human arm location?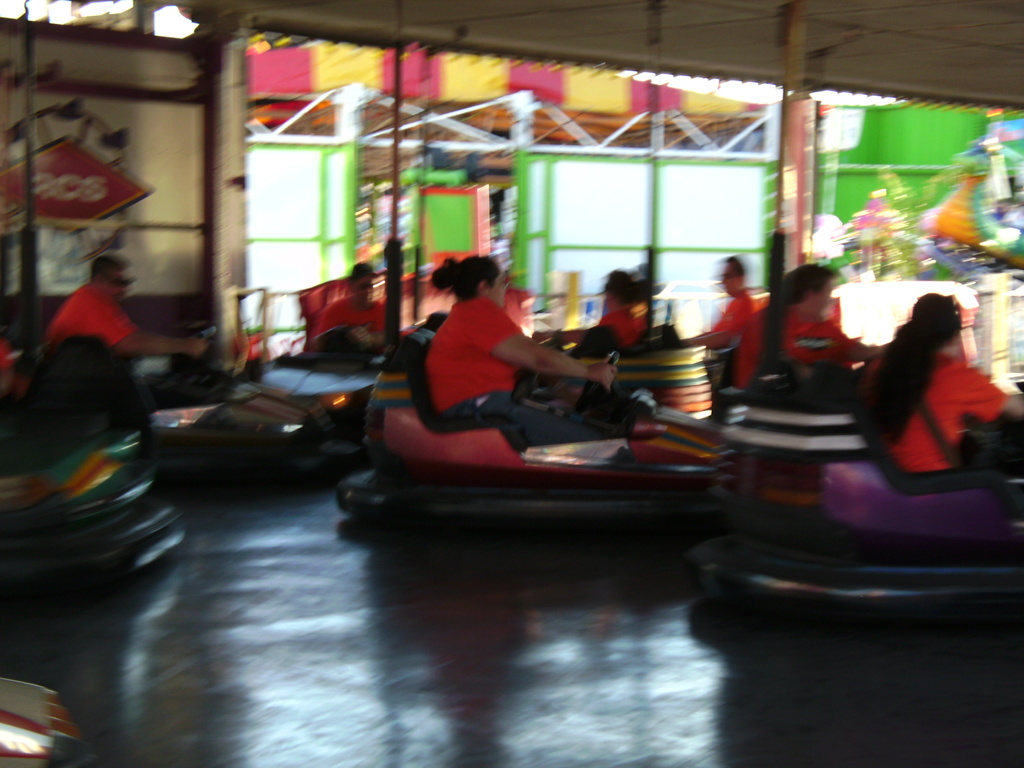
bbox=(682, 295, 749, 348)
